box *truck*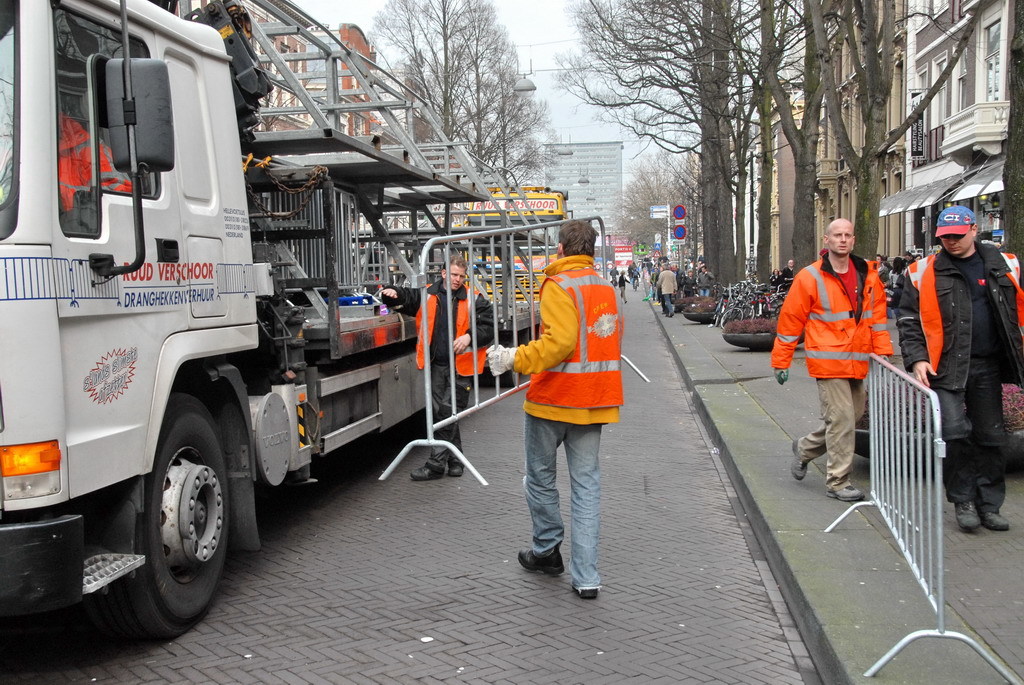
19/13/464/645
